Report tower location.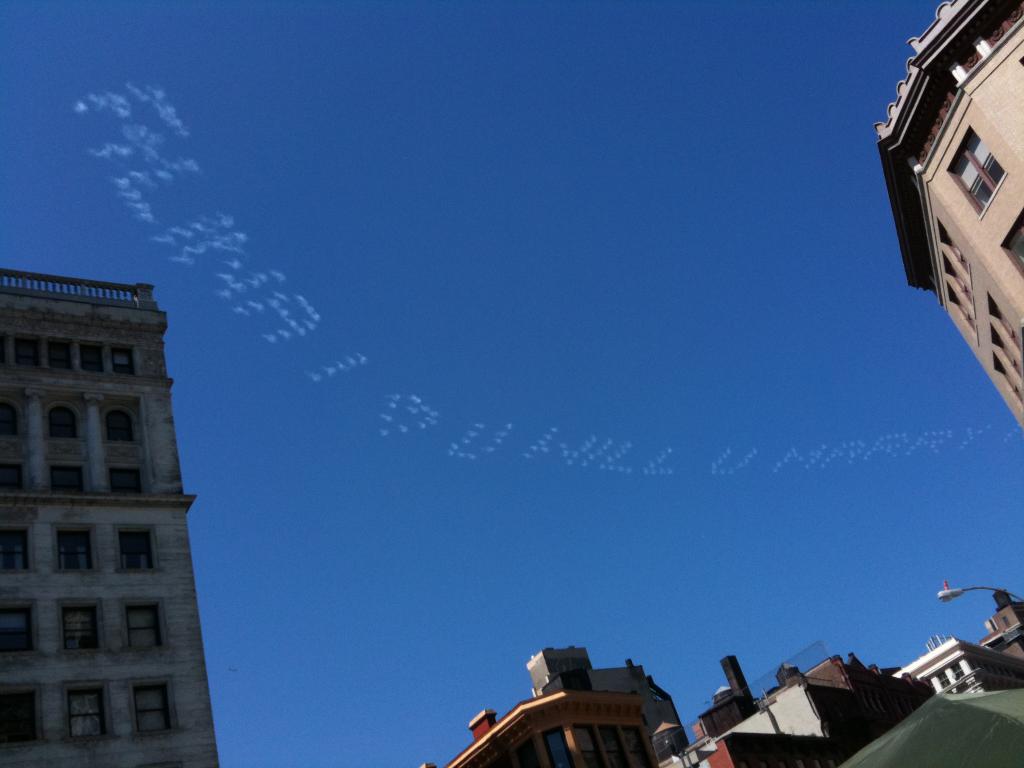
Report: (left=5, top=260, right=271, bottom=760).
